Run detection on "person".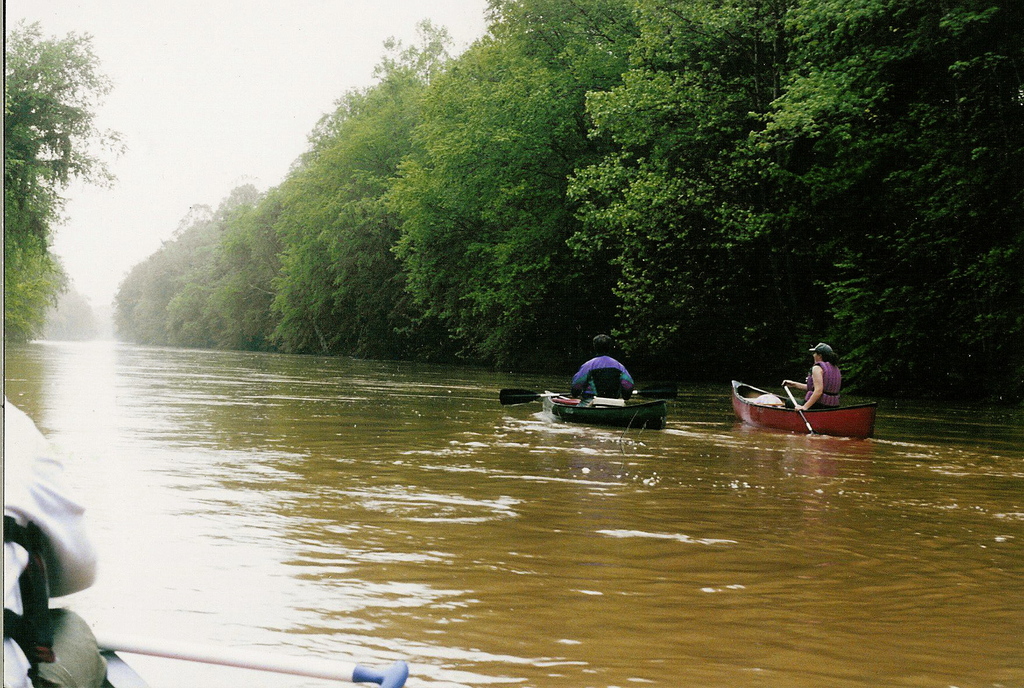
Result: [left=782, top=340, right=843, bottom=411].
